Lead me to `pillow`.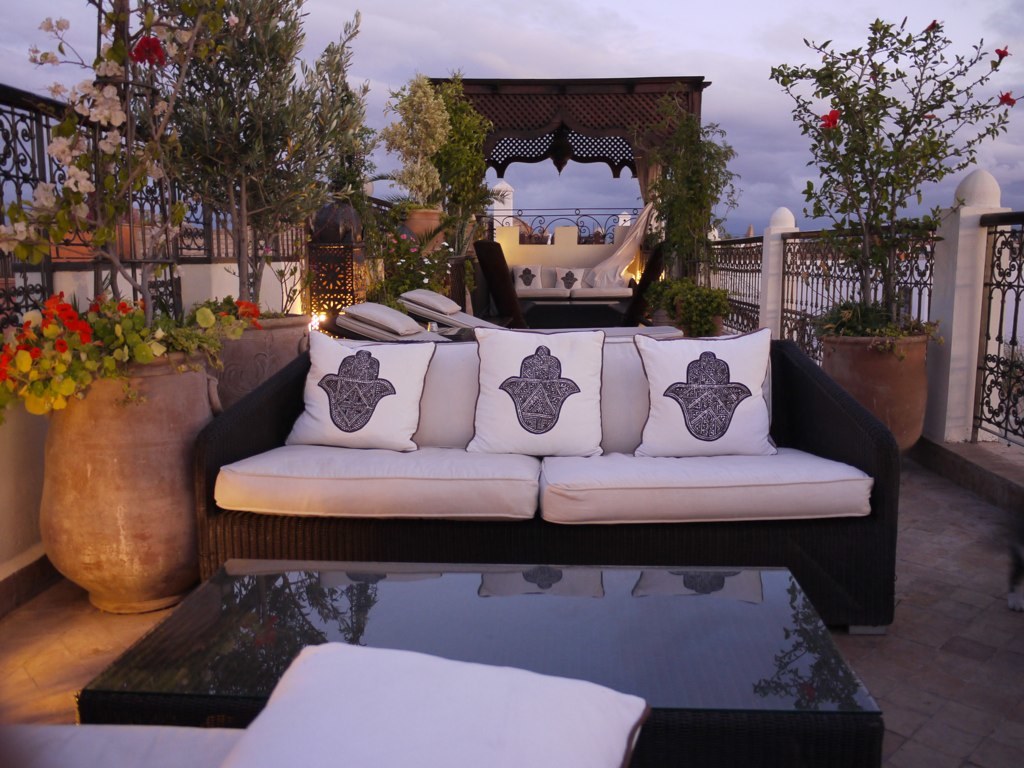
Lead to x1=406, y1=284, x2=465, y2=329.
